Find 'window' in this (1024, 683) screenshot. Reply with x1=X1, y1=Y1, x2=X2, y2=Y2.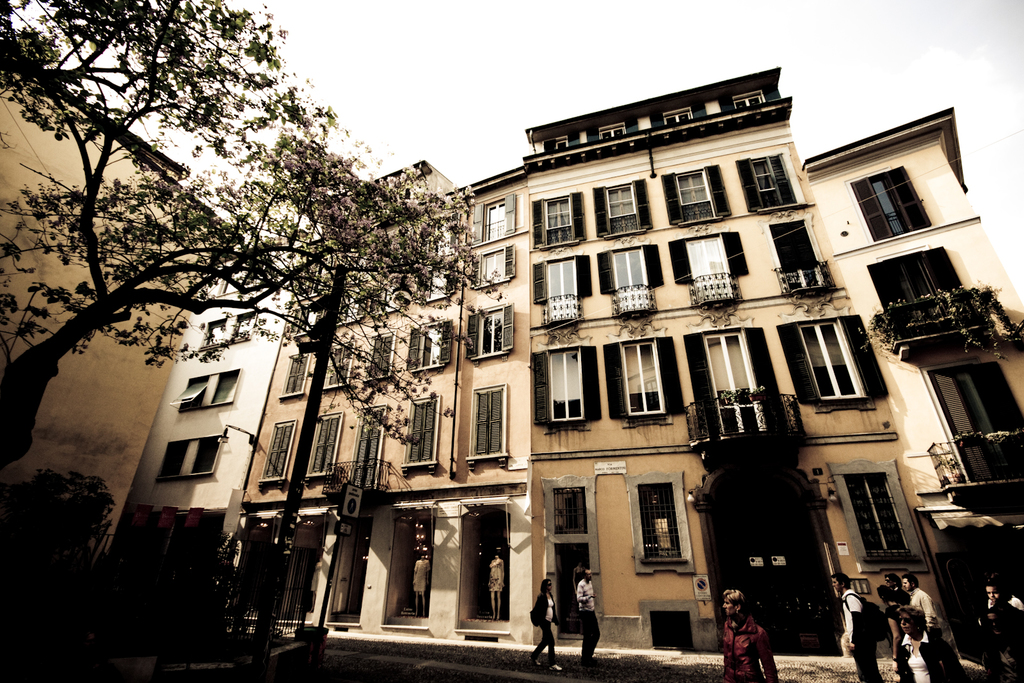
x1=380, y1=504, x2=442, y2=638.
